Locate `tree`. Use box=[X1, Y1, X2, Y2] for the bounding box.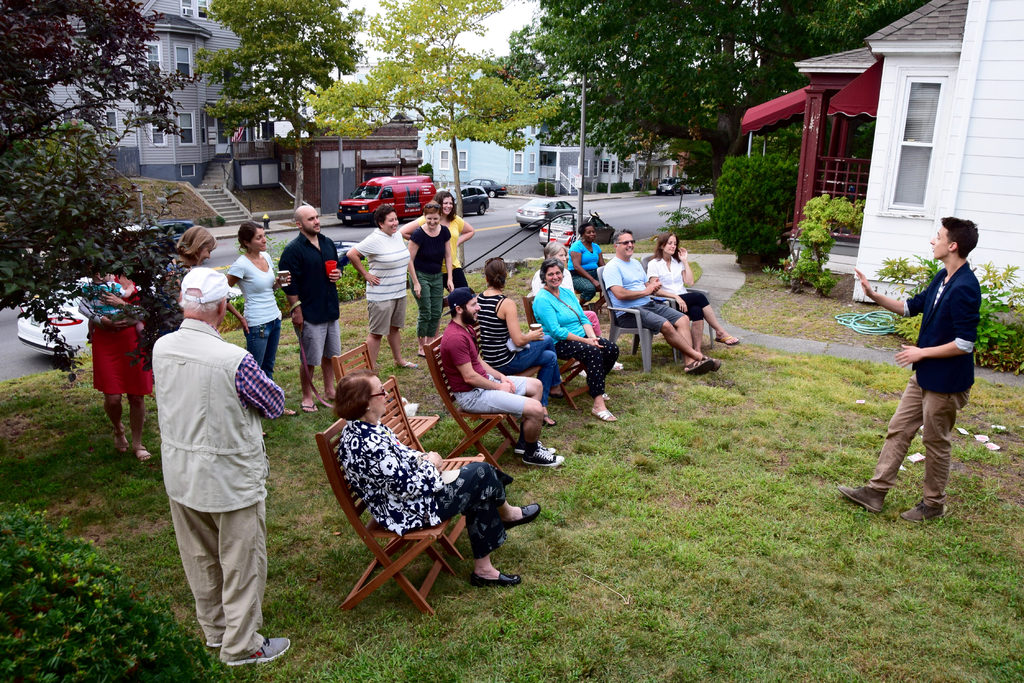
box=[511, 0, 807, 182].
